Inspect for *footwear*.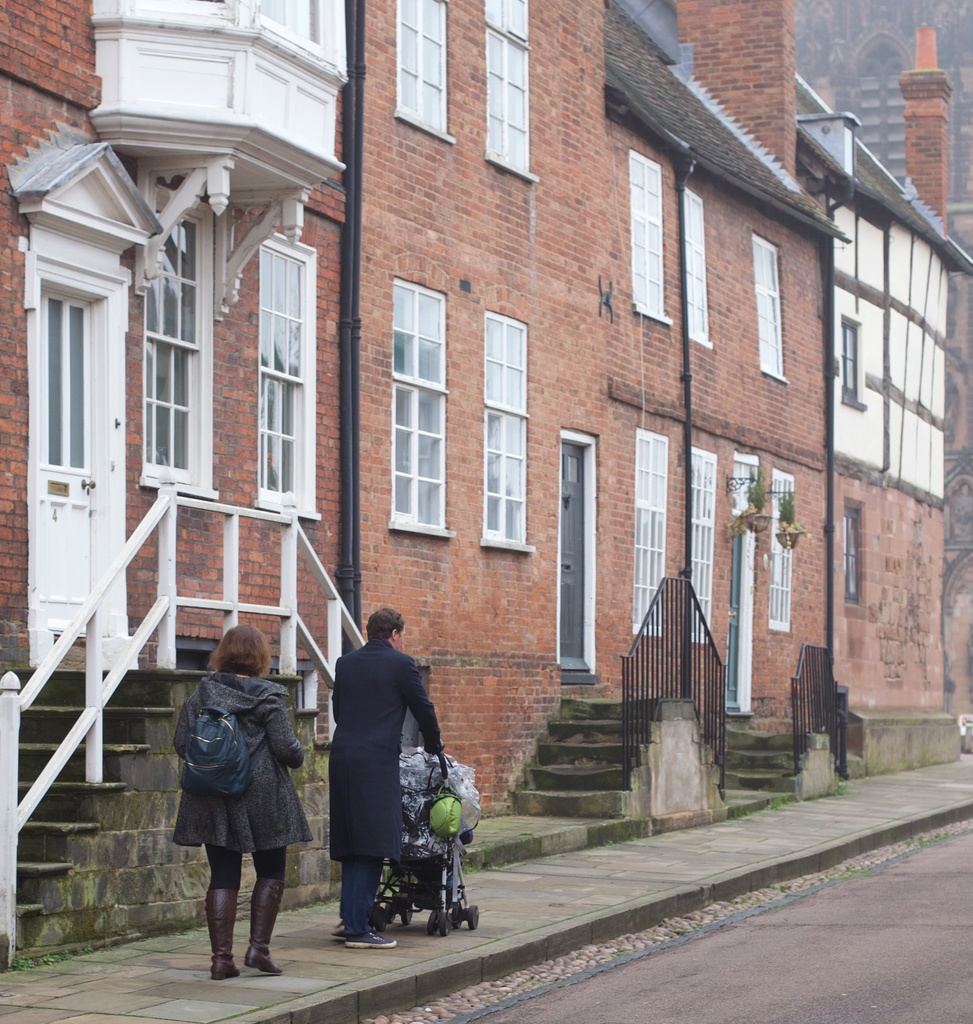
Inspection: <box>245,881,280,977</box>.
